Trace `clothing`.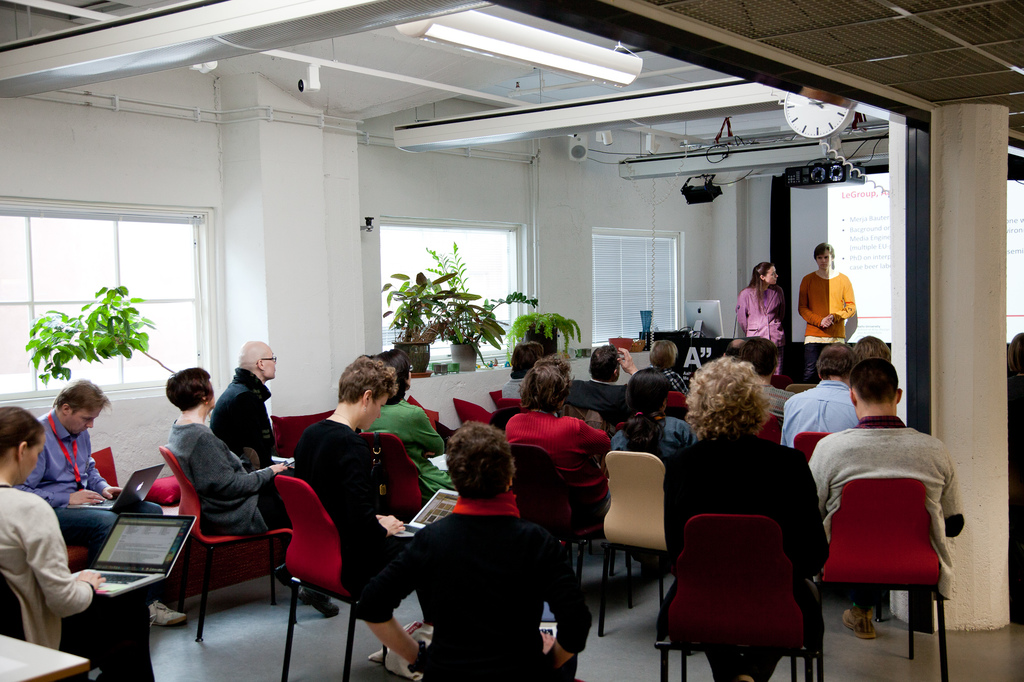
Traced to bbox=[0, 482, 150, 678].
